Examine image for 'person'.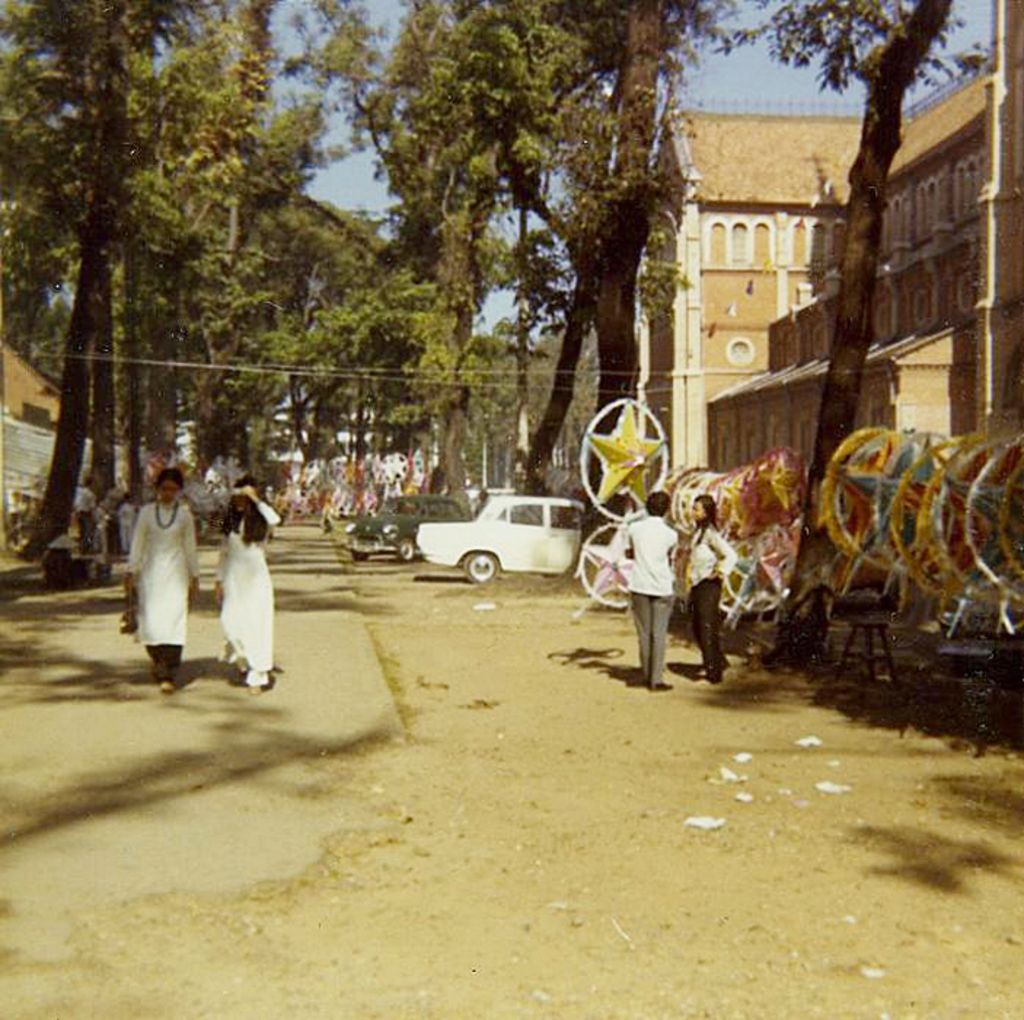
Examination result: x1=615, y1=488, x2=680, y2=695.
